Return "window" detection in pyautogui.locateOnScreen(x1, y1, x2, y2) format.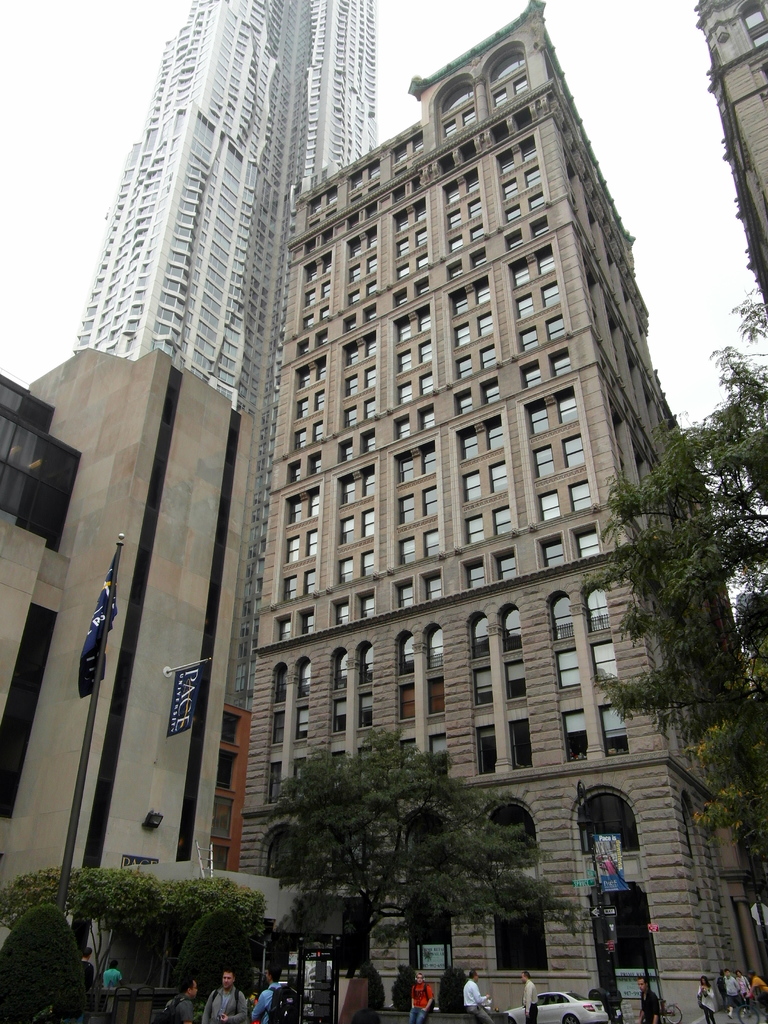
pyautogui.locateOnScreen(399, 217, 406, 230).
